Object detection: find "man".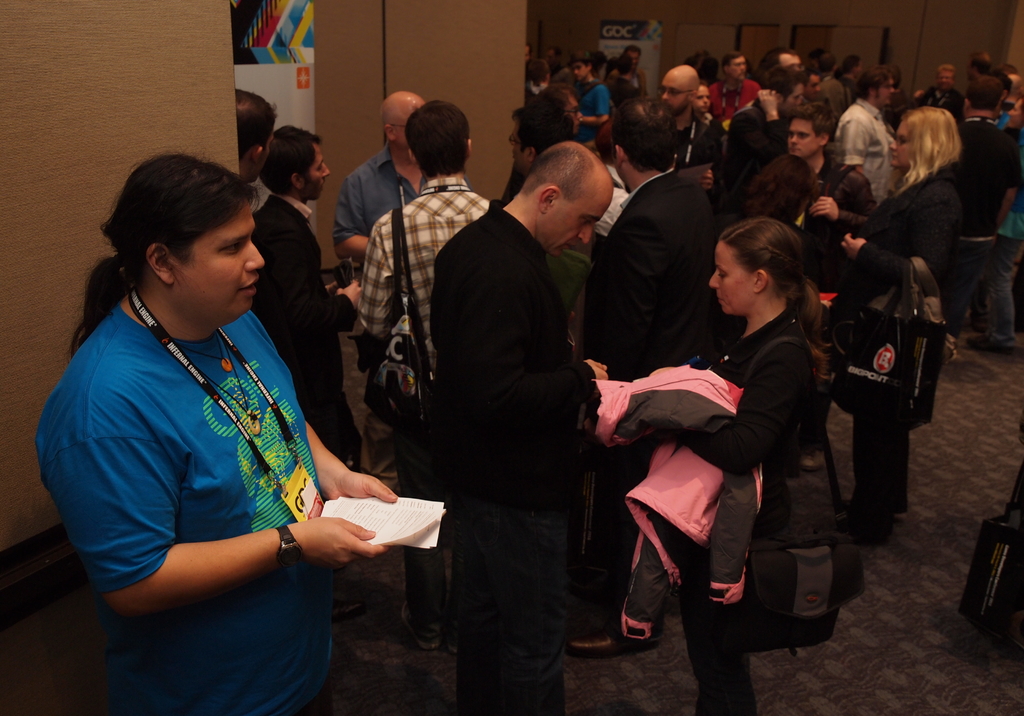
select_region(426, 140, 644, 715).
